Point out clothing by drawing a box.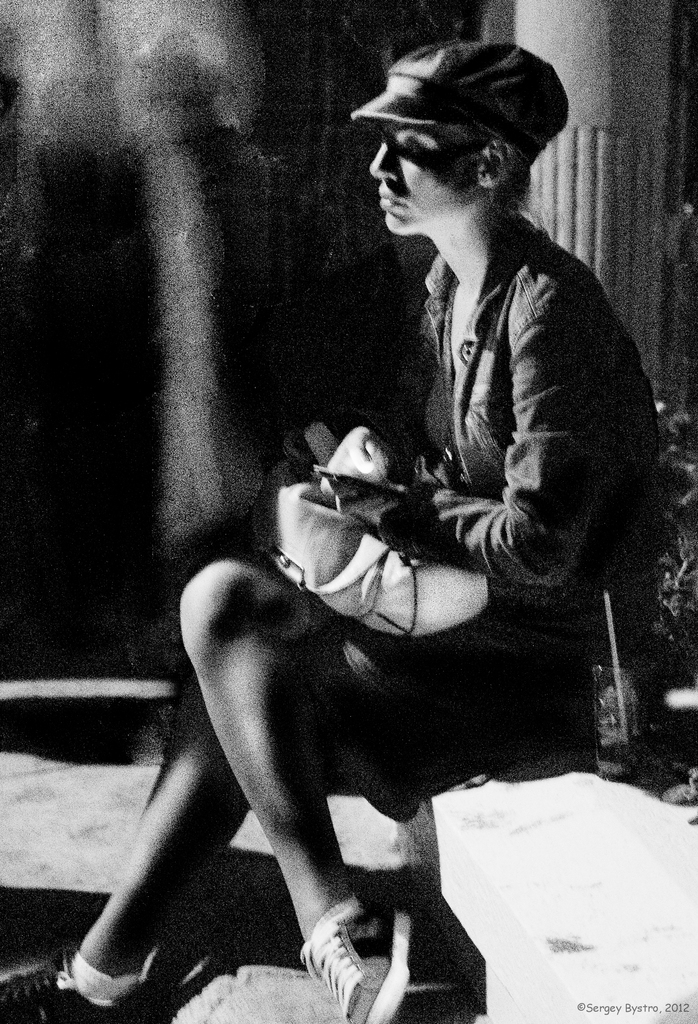
left=310, top=212, right=662, bottom=824.
